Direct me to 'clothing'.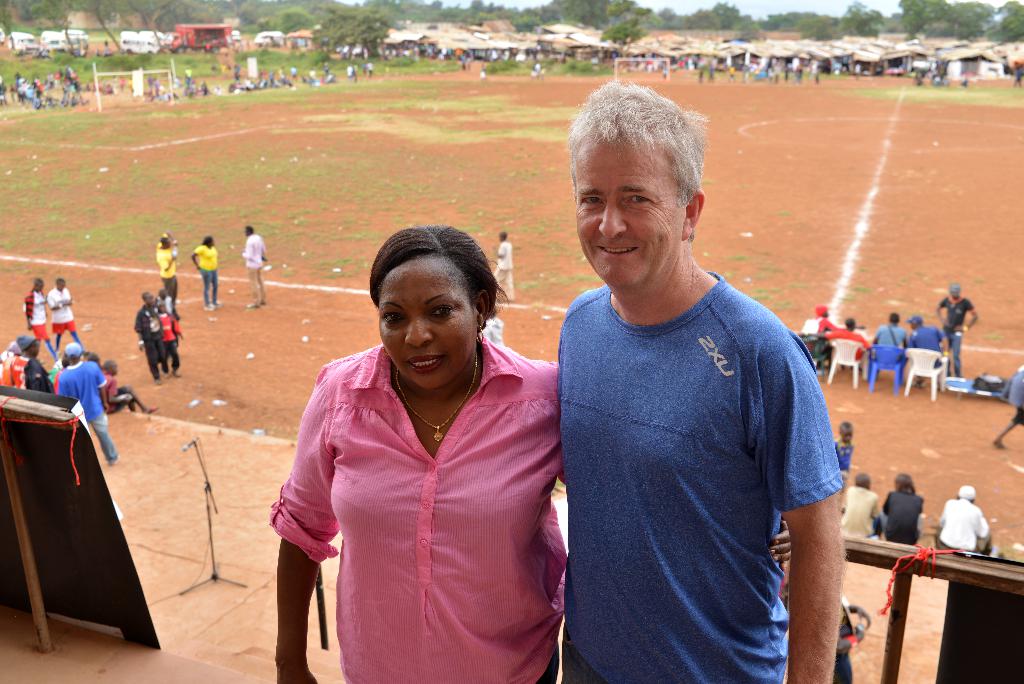
Direction: 802 314 837 367.
